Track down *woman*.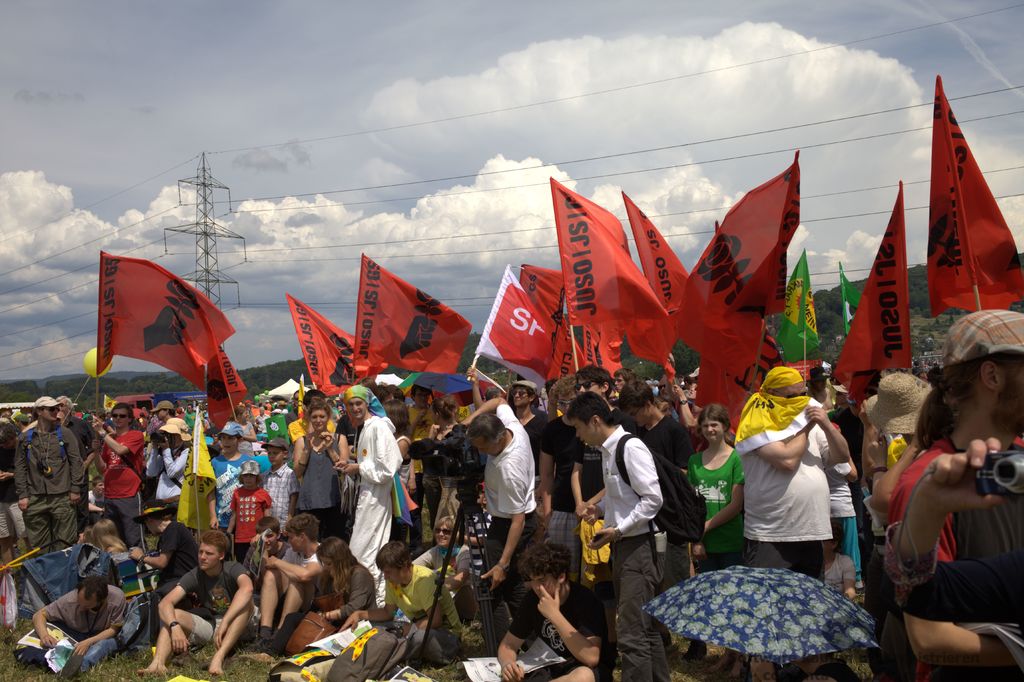
Tracked to 143:414:195:525.
